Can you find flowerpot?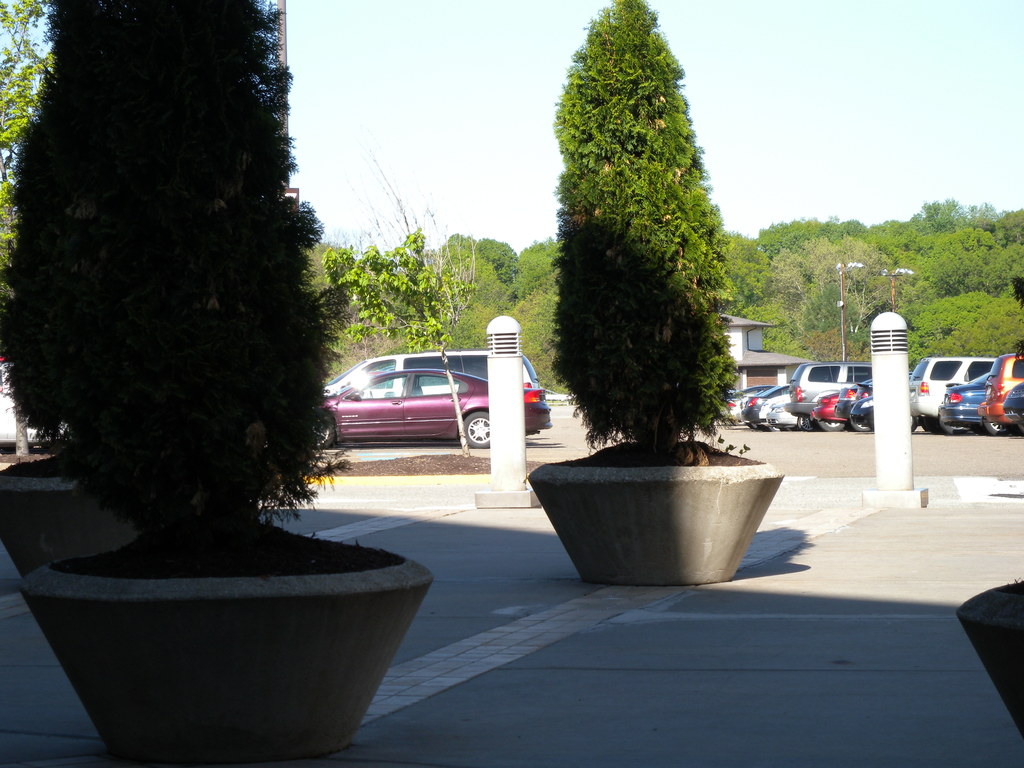
Yes, bounding box: 37/520/427/740.
